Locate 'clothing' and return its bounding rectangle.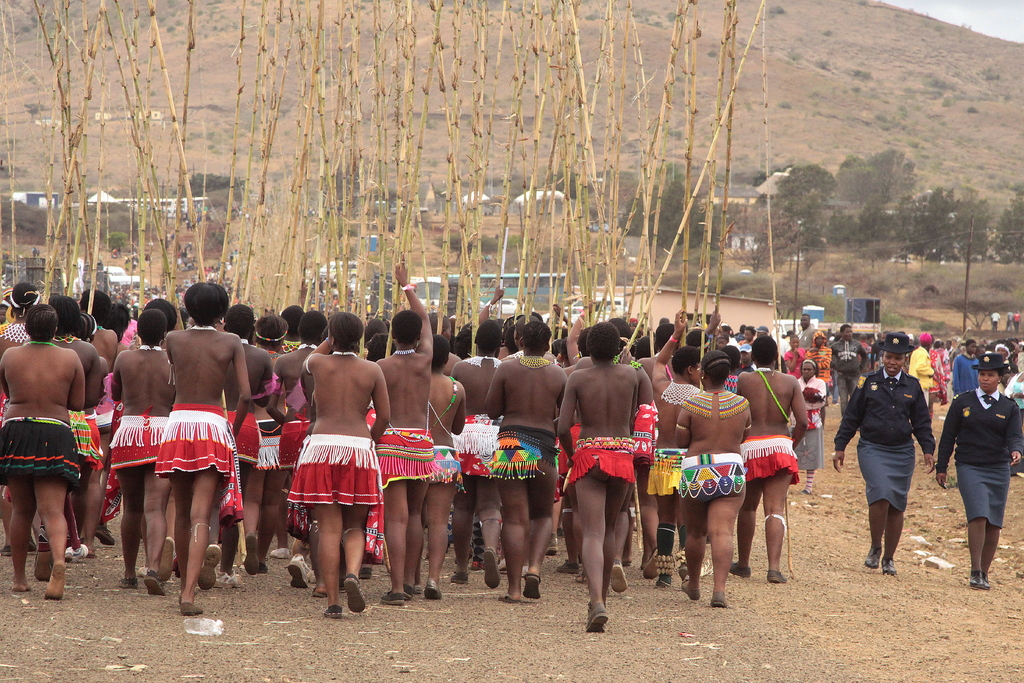
<region>748, 438, 797, 499</region>.
